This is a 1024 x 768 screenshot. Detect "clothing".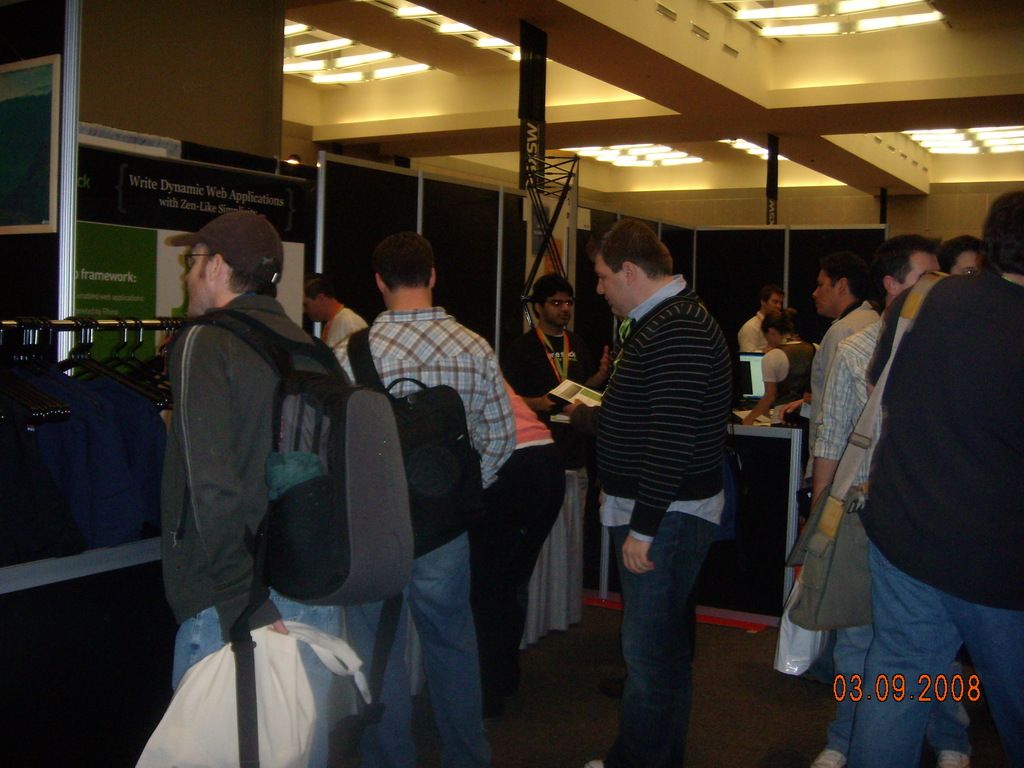
[152, 288, 336, 767].
